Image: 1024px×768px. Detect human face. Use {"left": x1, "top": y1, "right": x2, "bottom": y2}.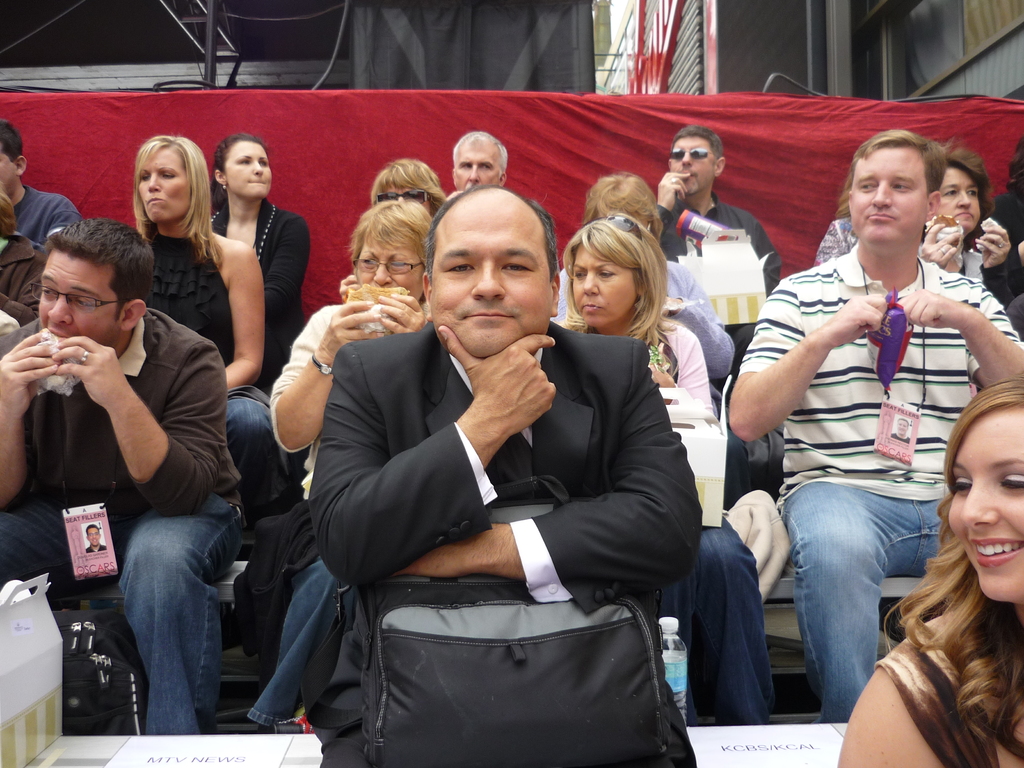
{"left": 948, "top": 404, "right": 1023, "bottom": 600}.
